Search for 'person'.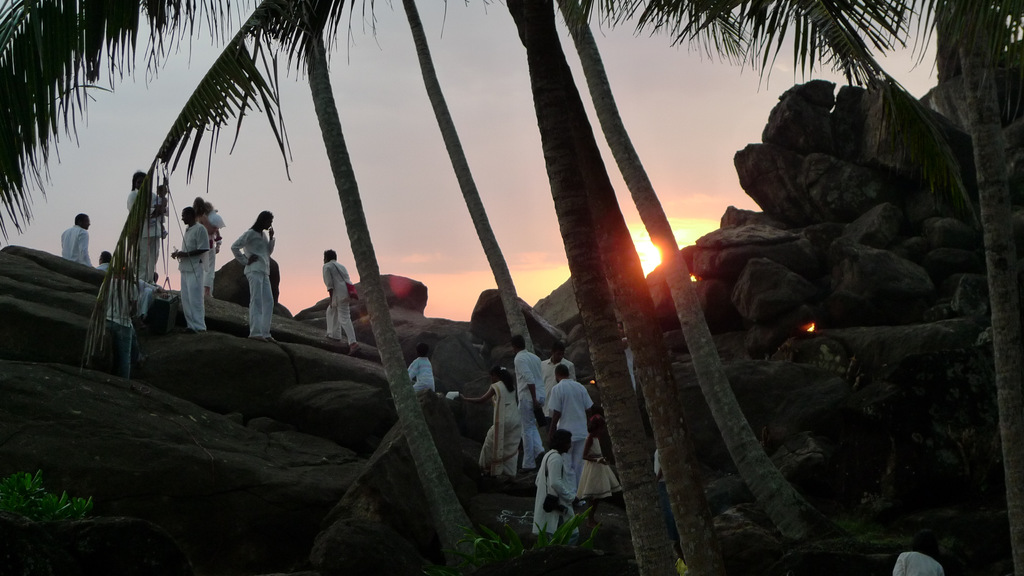
Found at <bbox>97, 248, 138, 381</bbox>.
